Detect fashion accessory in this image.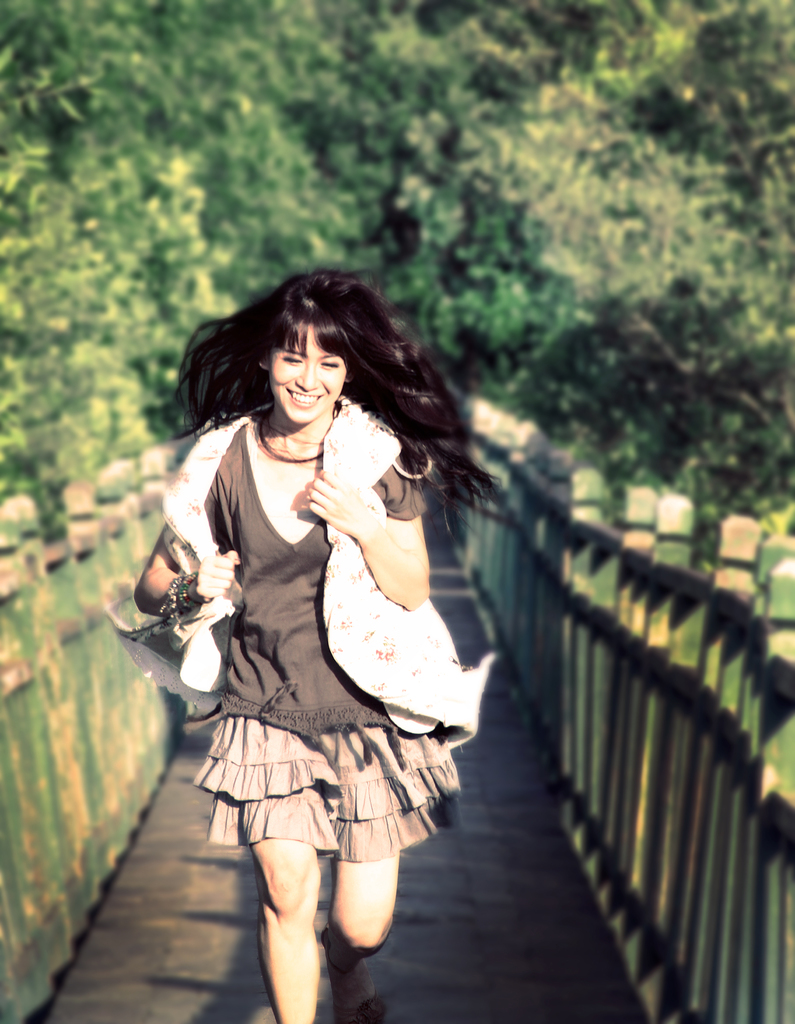
Detection: x1=252, y1=398, x2=329, y2=467.
